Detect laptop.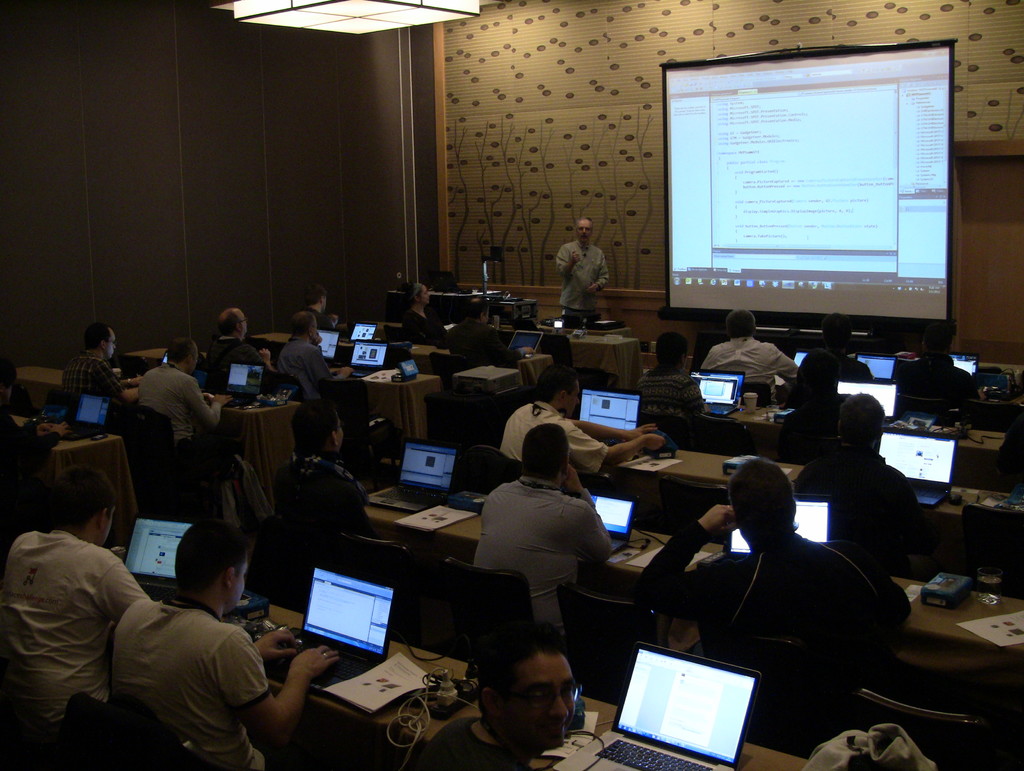
Detected at BBox(689, 367, 744, 417).
